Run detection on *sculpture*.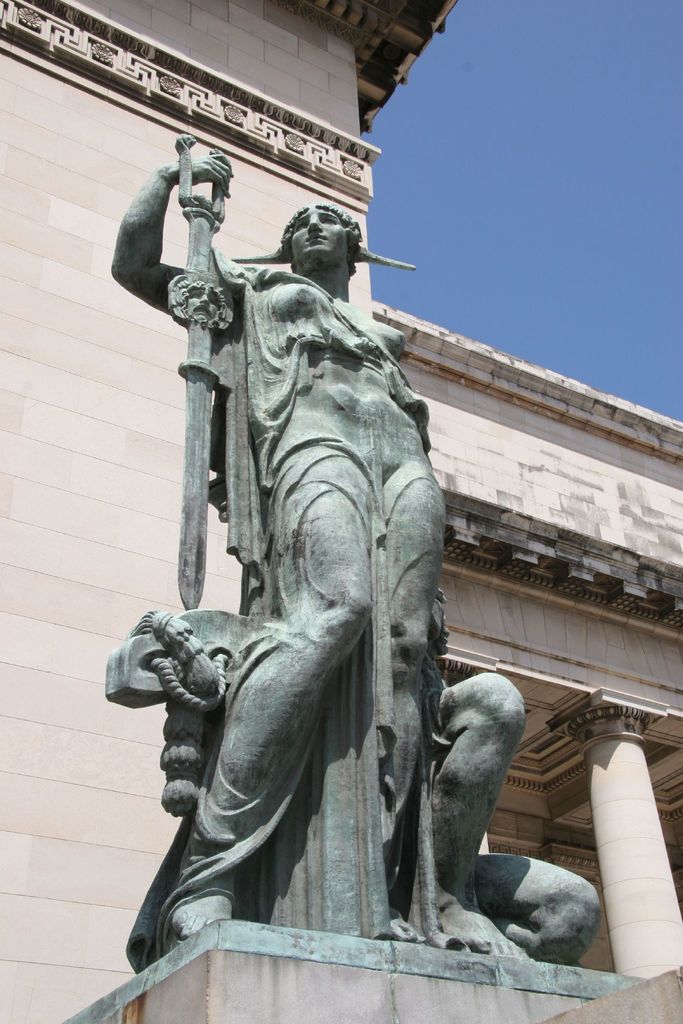
Result: detection(114, 610, 267, 945).
